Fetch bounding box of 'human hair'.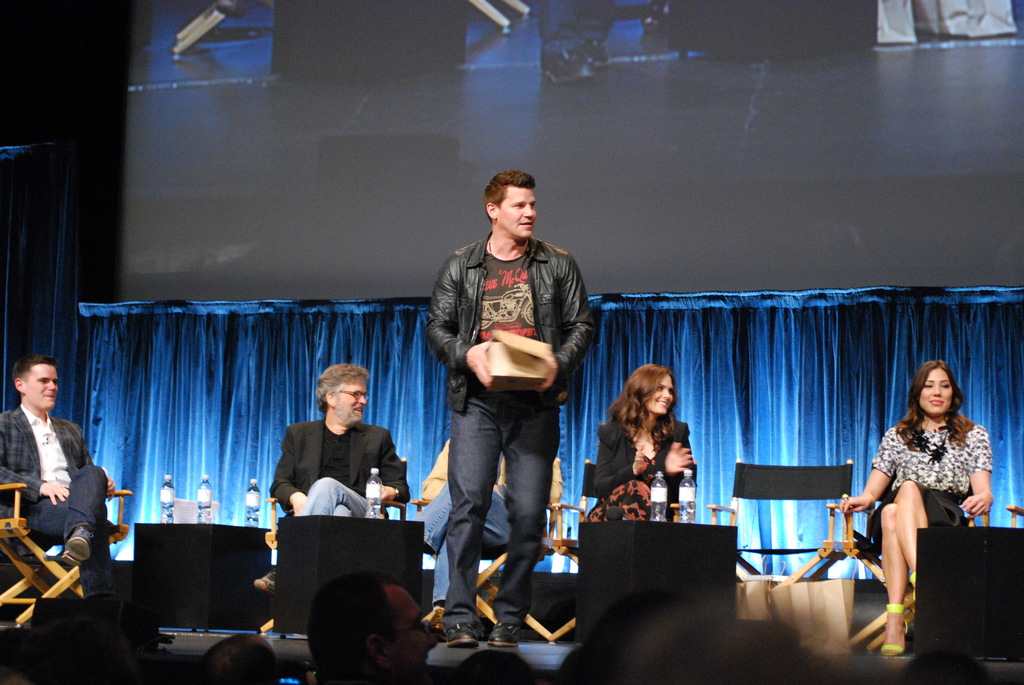
Bbox: 308:361:371:412.
